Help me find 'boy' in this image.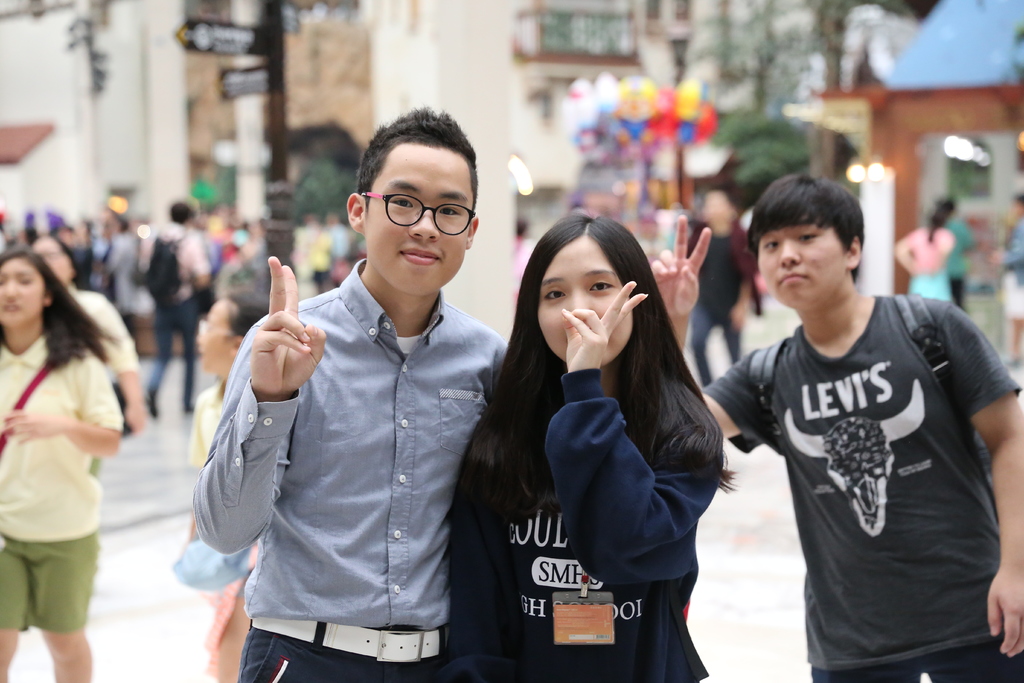
Found it: Rect(656, 173, 1023, 682).
